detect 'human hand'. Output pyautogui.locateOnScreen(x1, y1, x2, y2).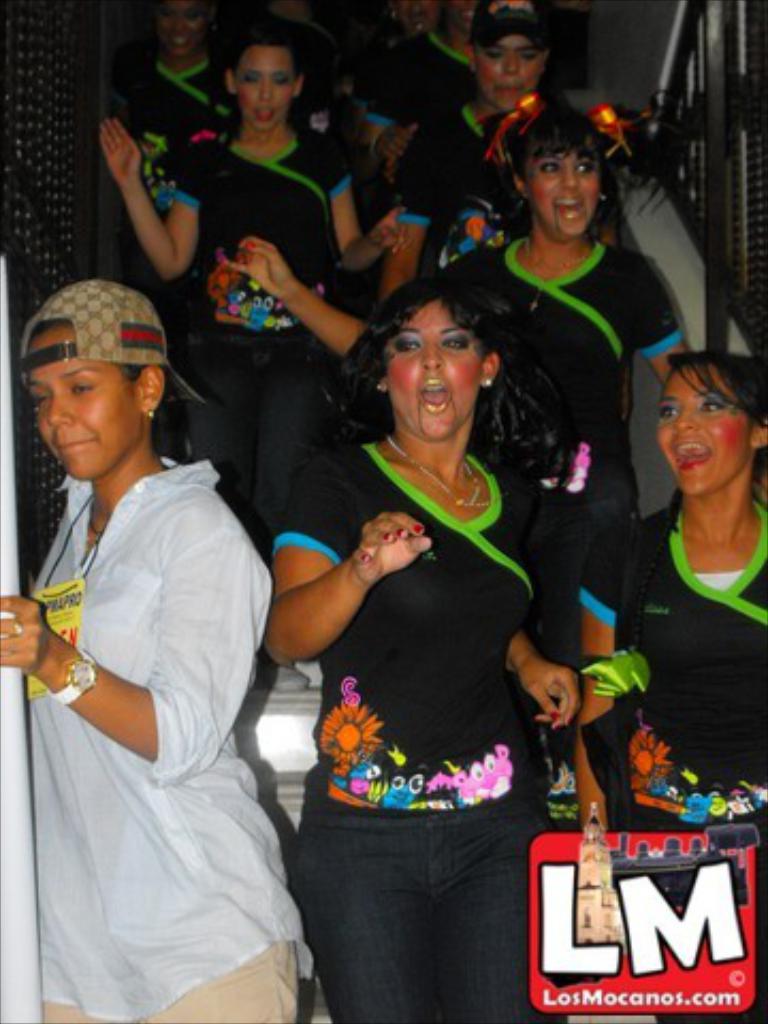
pyautogui.locateOnScreen(373, 122, 418, 164).
